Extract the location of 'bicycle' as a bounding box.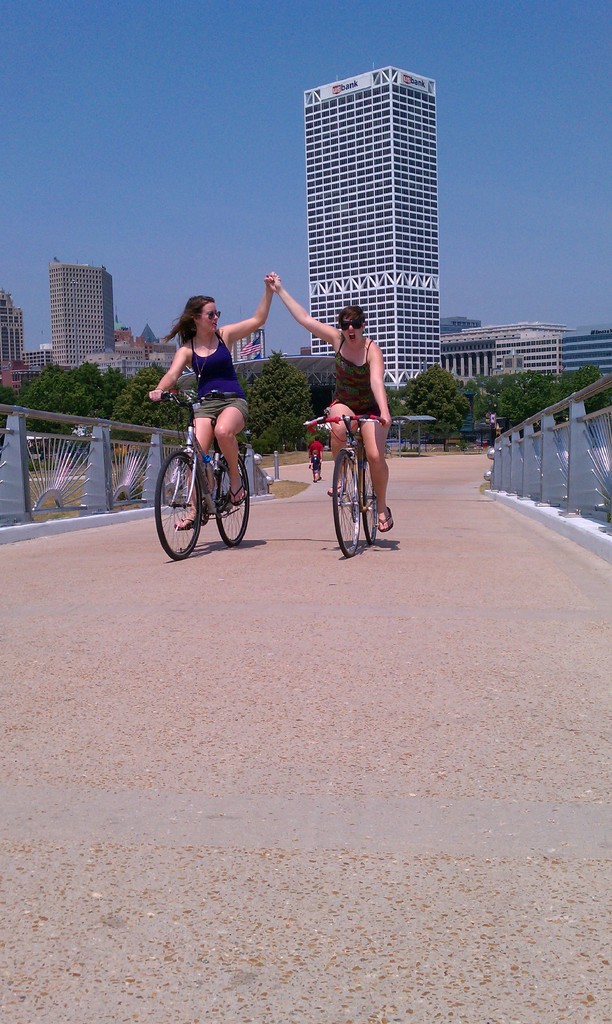
locate(149, 385, 262, 561).
